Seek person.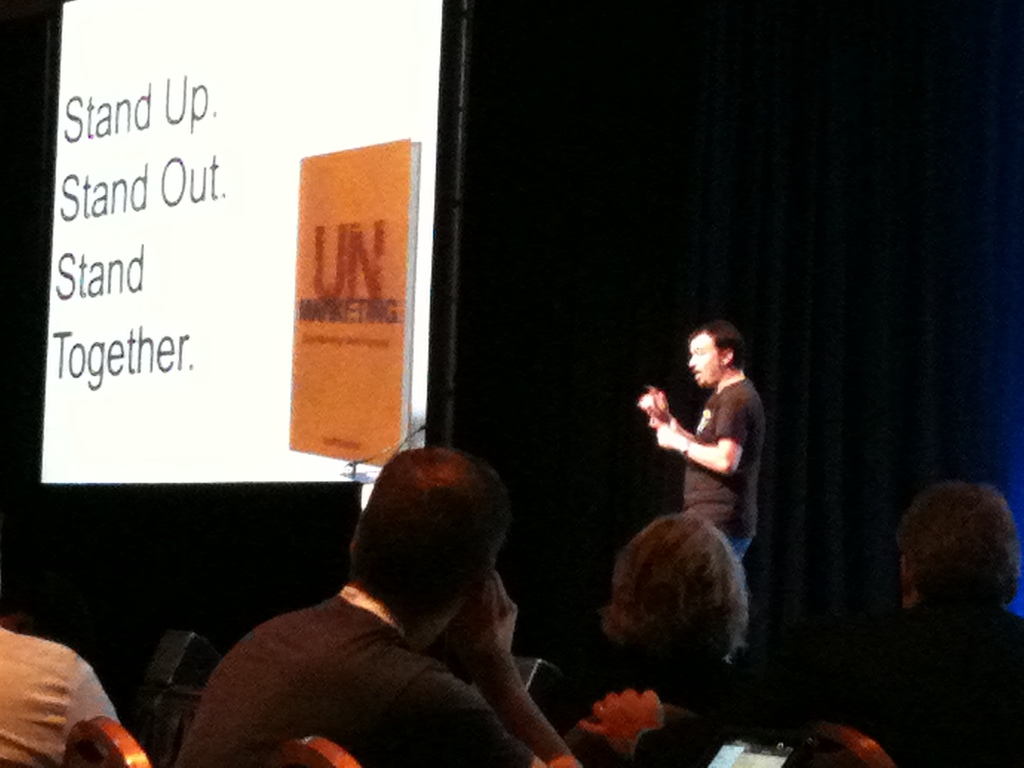
select_region(0, 625, 121, 767).
